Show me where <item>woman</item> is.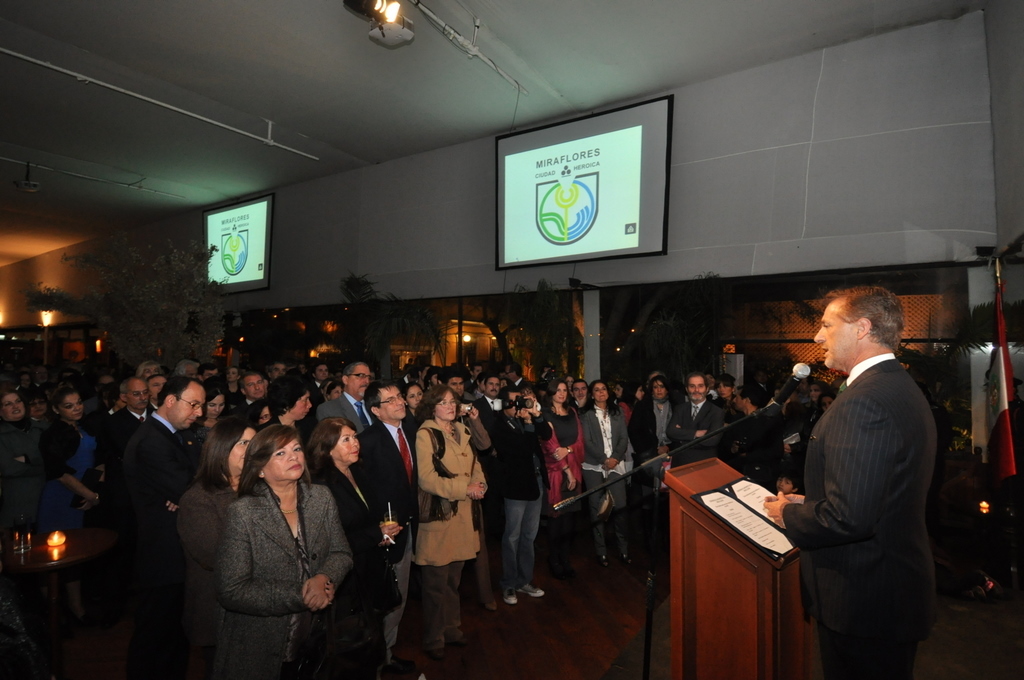
<item>woman</item> is at (x1=209, y1=423, x2=354, y2=679).
